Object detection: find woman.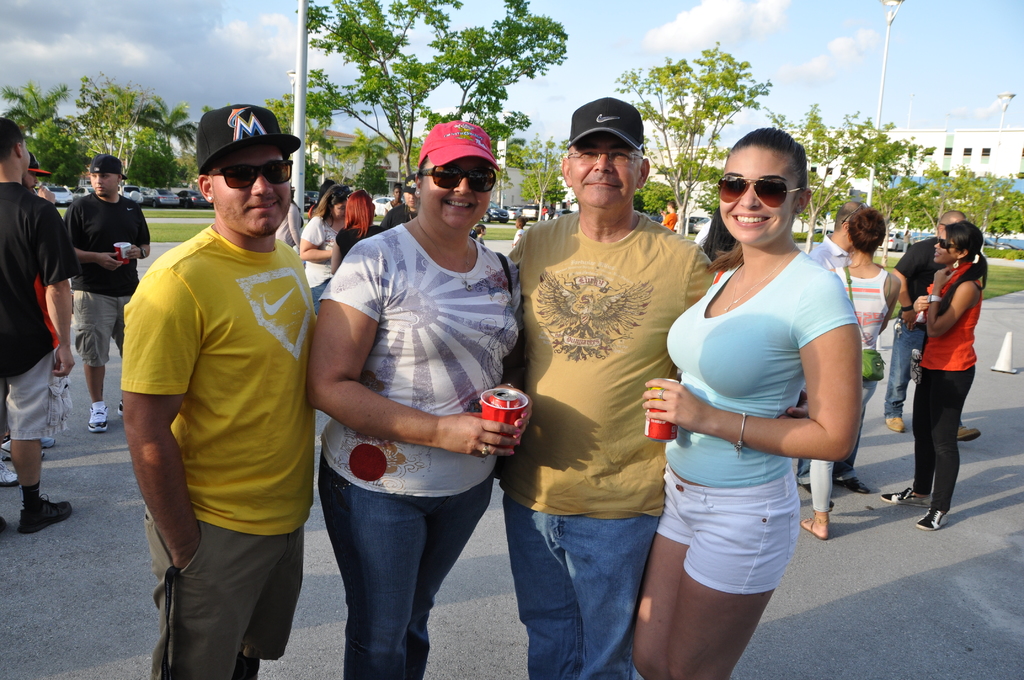
detection(299, 178, 355, 304).
